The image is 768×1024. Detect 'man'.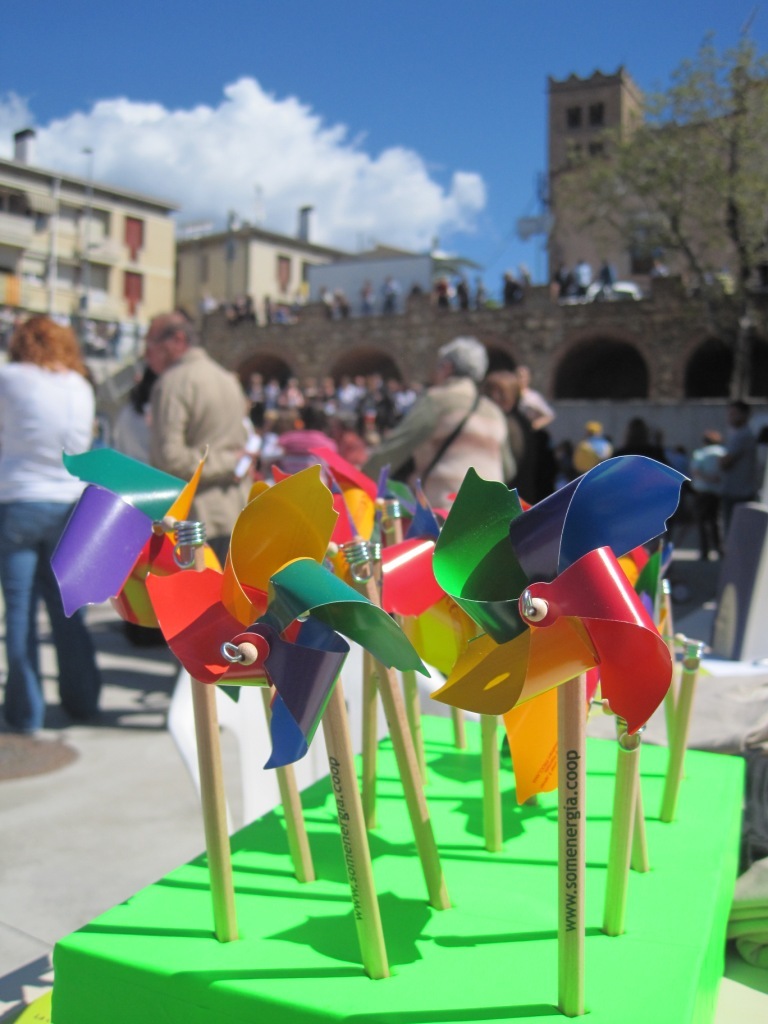
Detection: region(125, 320, 259, 481).
